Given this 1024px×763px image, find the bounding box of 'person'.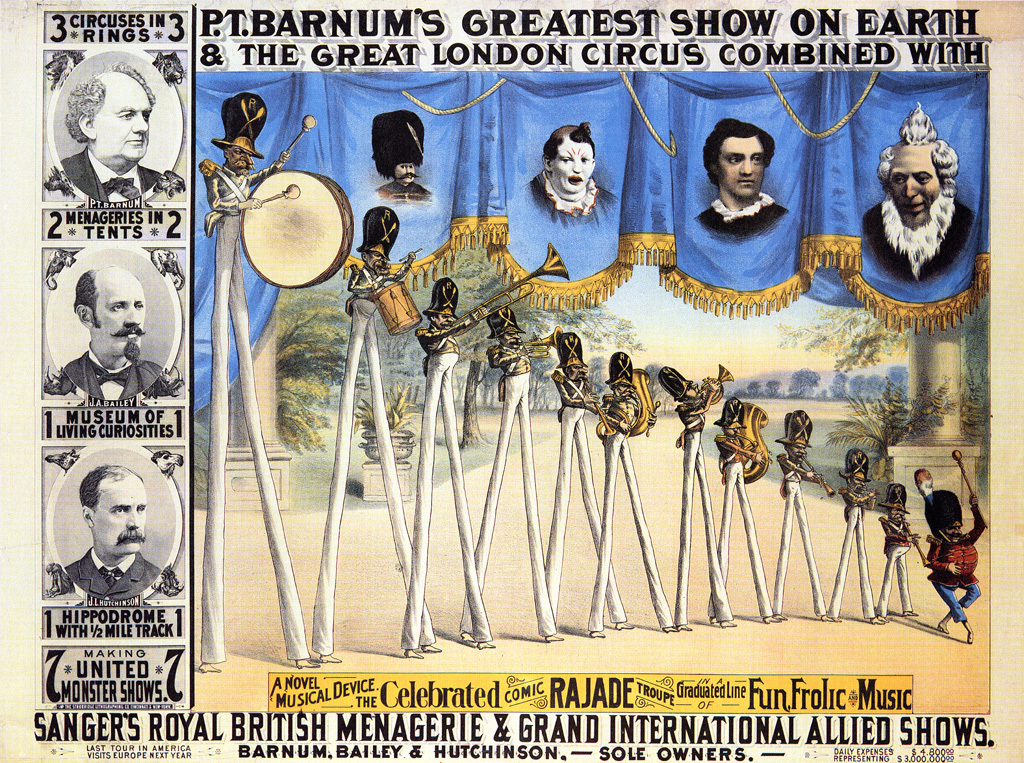
[693,116,796,251].
